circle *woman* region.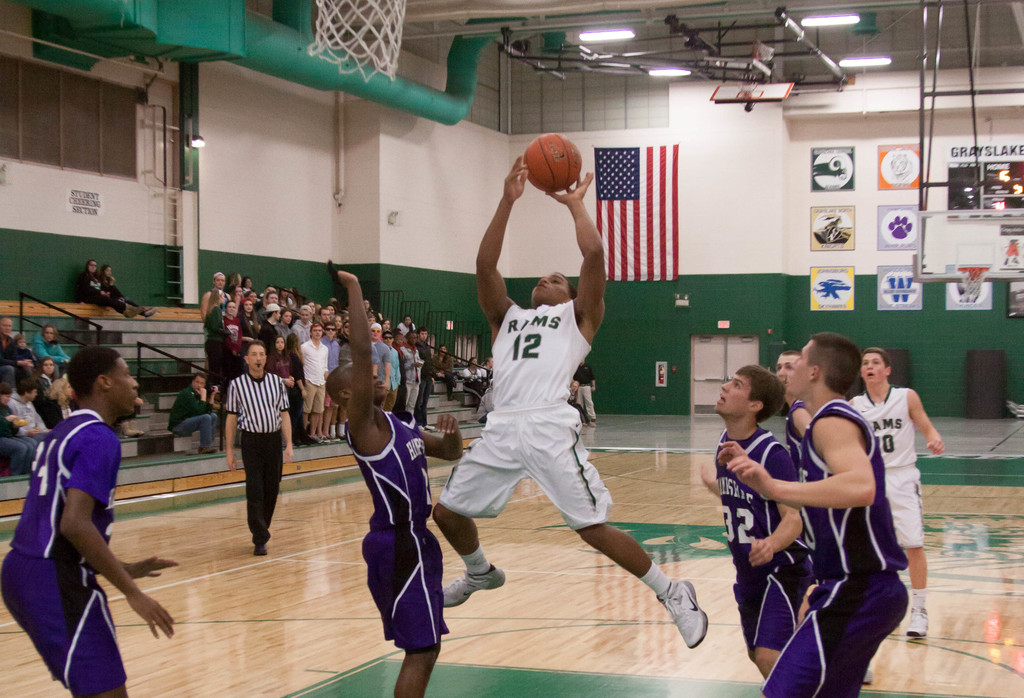
Region: (292,288,307,311).
